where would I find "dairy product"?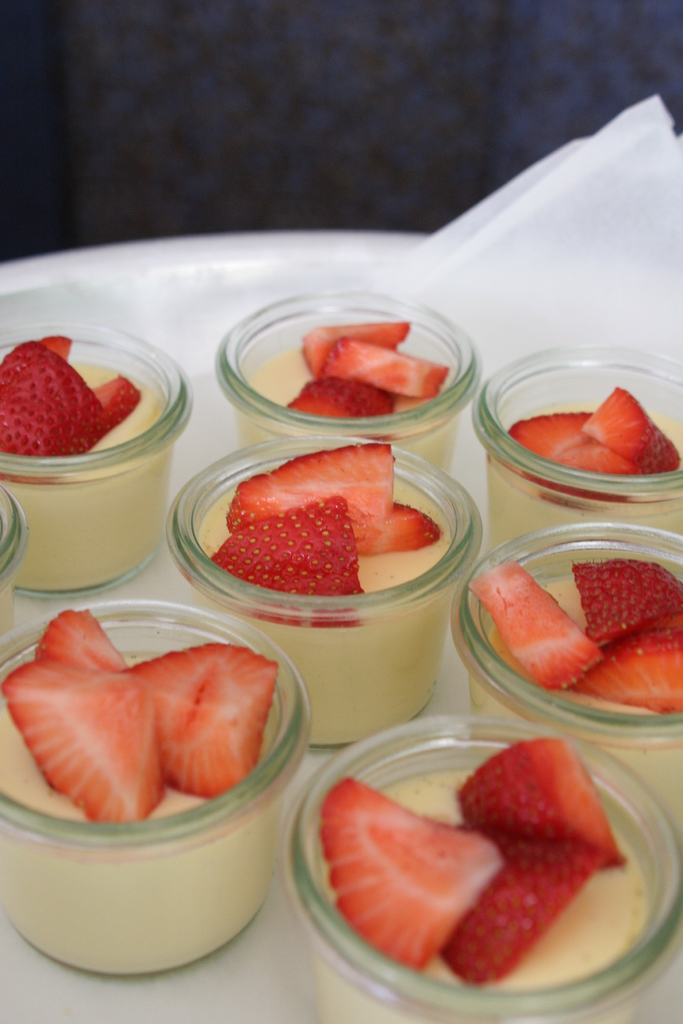
At <region>0, 626, 288, 972</region>.
